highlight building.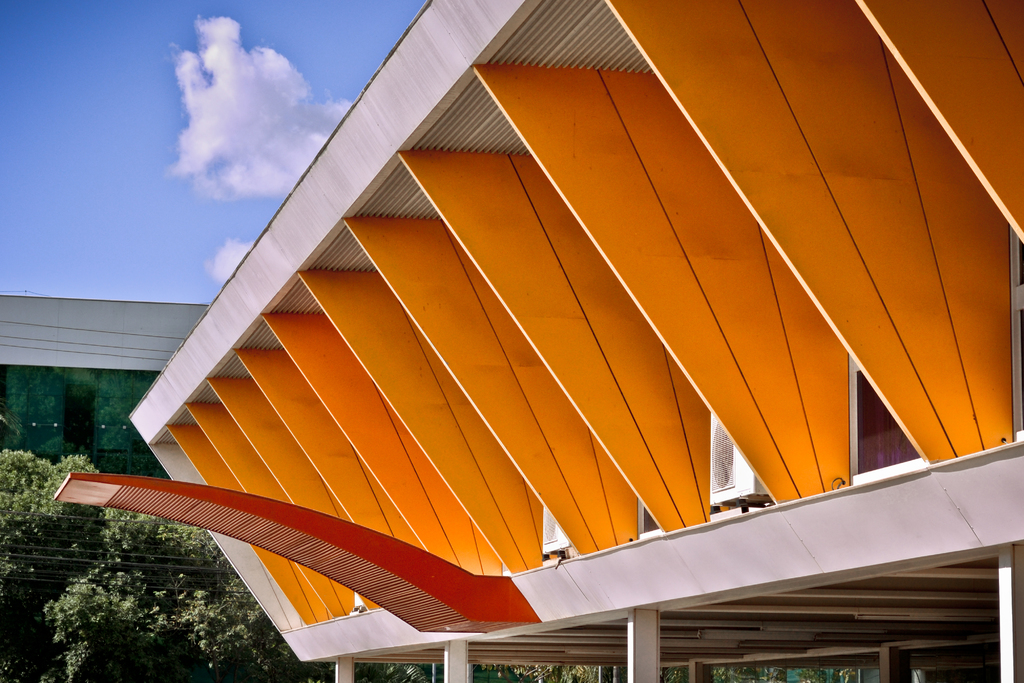
Highlighted region: x1=0 y1=295 x2=212 y2=478.
